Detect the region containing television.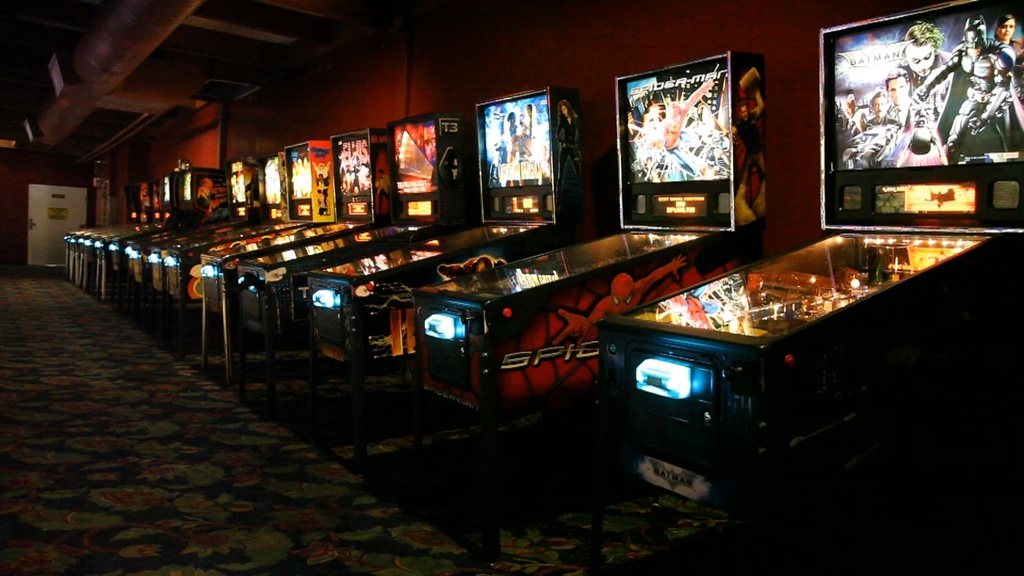
[left=152, top=158, right=180, bottom=208].
